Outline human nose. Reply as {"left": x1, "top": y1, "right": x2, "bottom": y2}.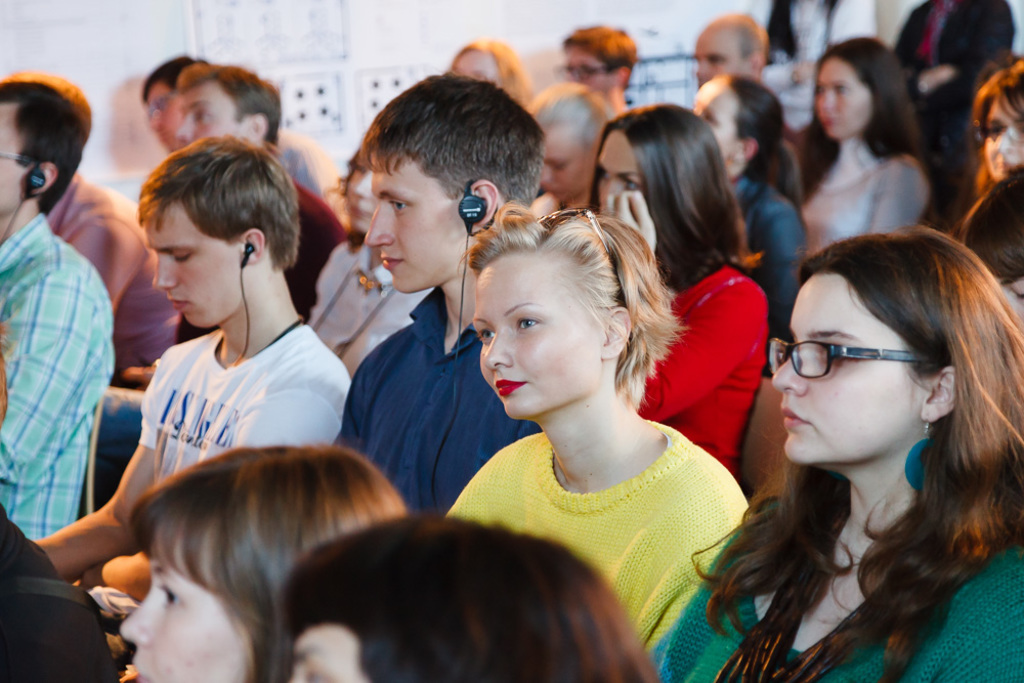
{"left": 118, "top": 586, "right": 148, "bottom": 650}.
